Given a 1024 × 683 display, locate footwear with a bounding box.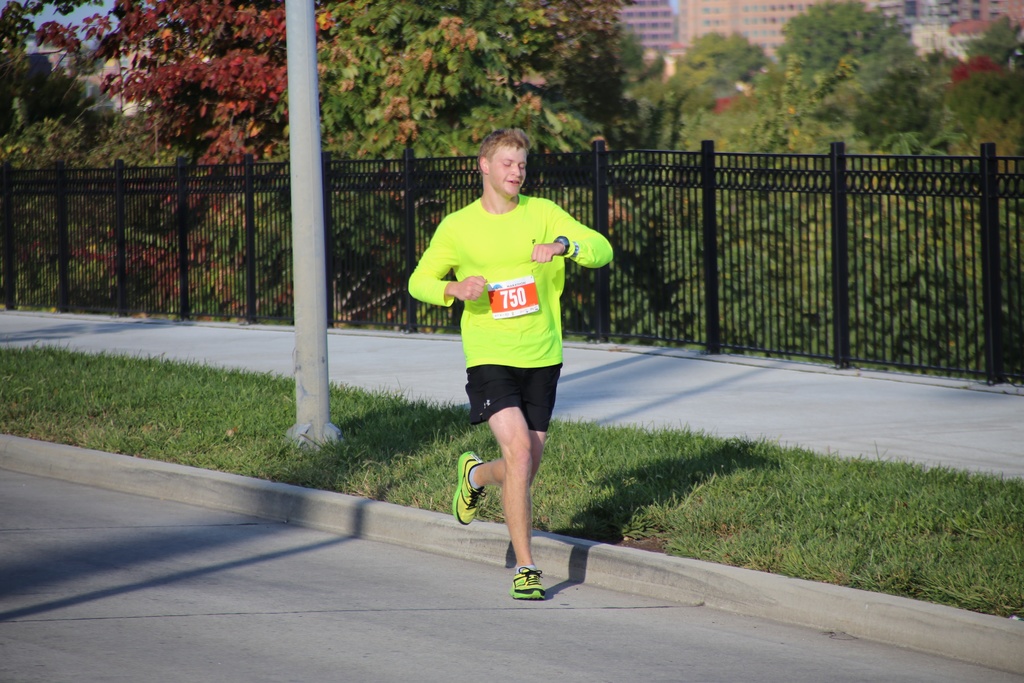
Located: <region>451, 451, 486, 525</region>.
